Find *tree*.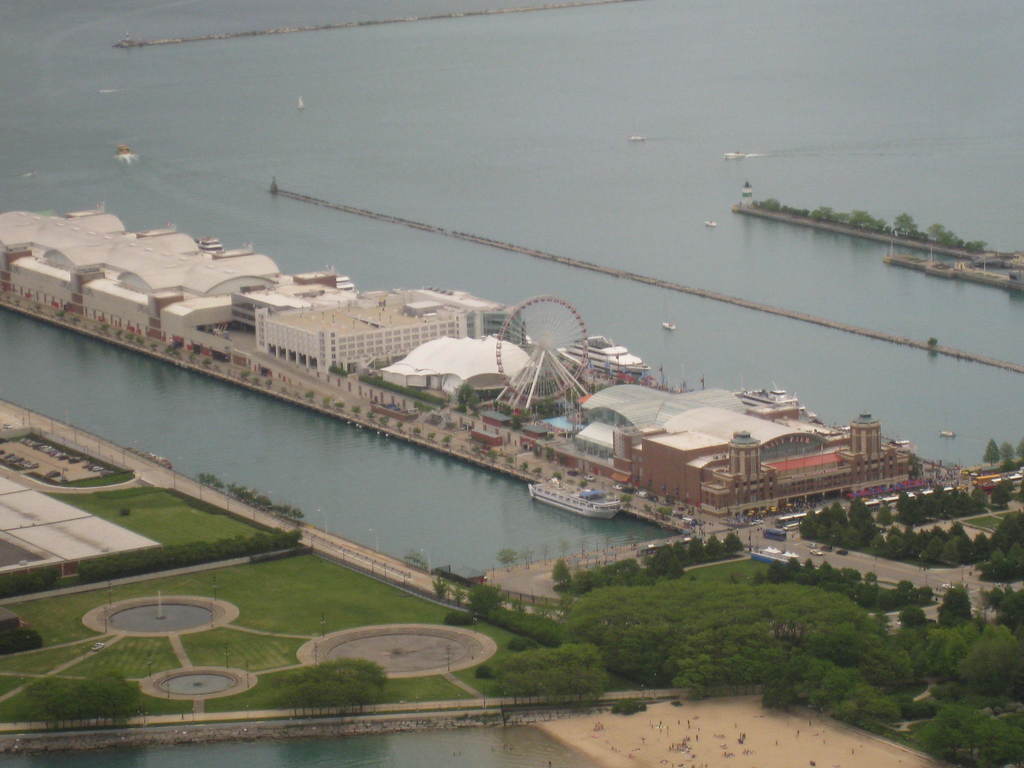
left=124, top=331, right=135, bottom=345.
